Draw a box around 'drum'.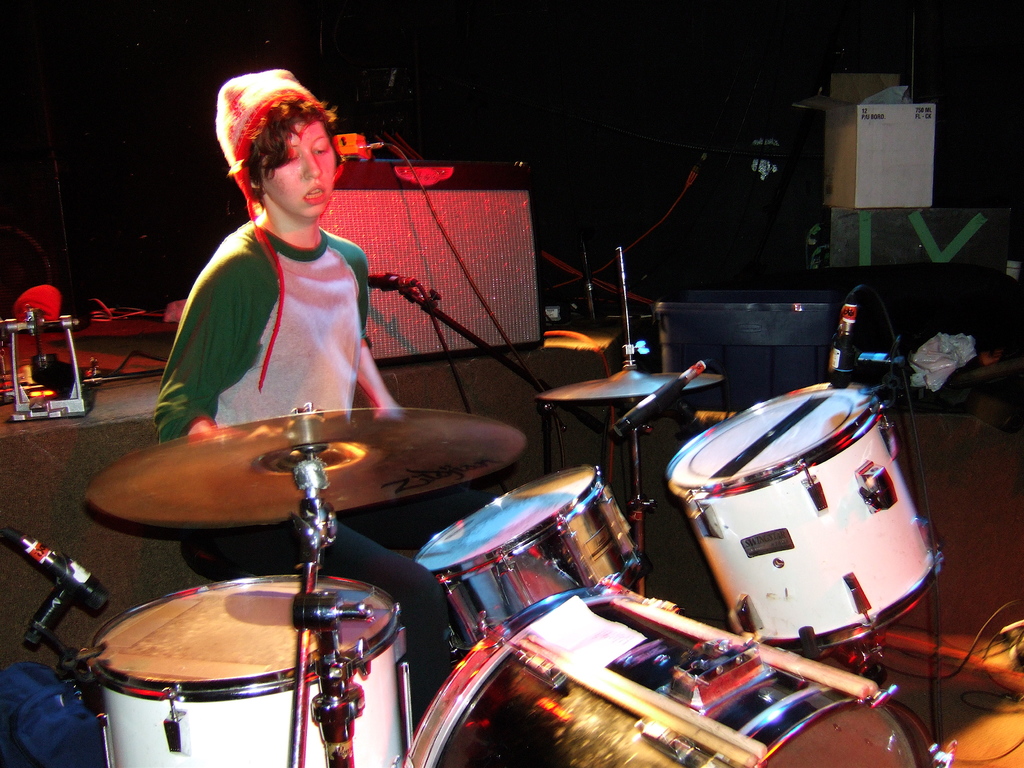
{"x1": 84, "y1": 573, "x2": 412, "y2": 767}.
